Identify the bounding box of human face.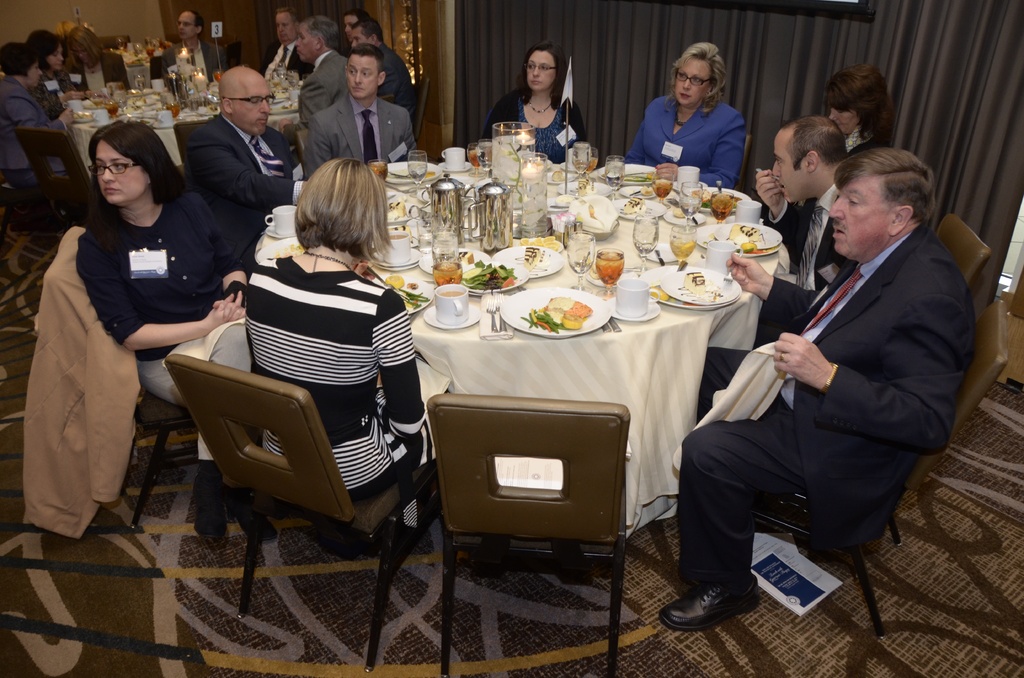
(left=525, top=50, right=556, bottom=91).
